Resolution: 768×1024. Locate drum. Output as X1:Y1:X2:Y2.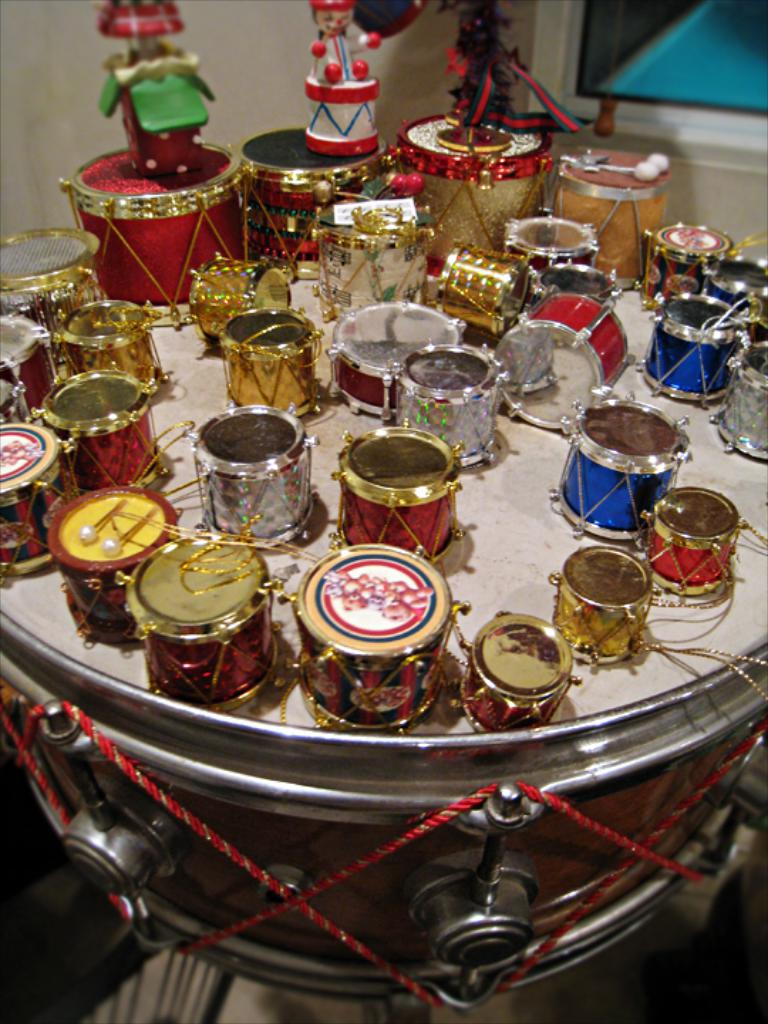
641:484:748:594.
